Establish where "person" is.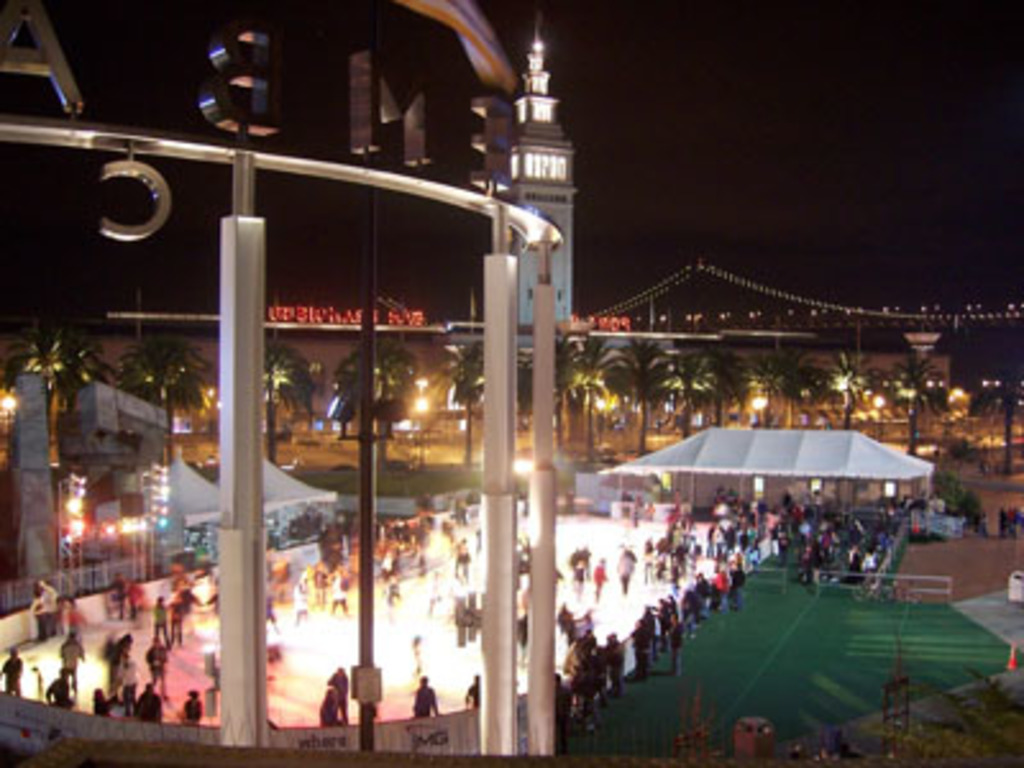
Established at BBox(594, 558, 612, 596).
